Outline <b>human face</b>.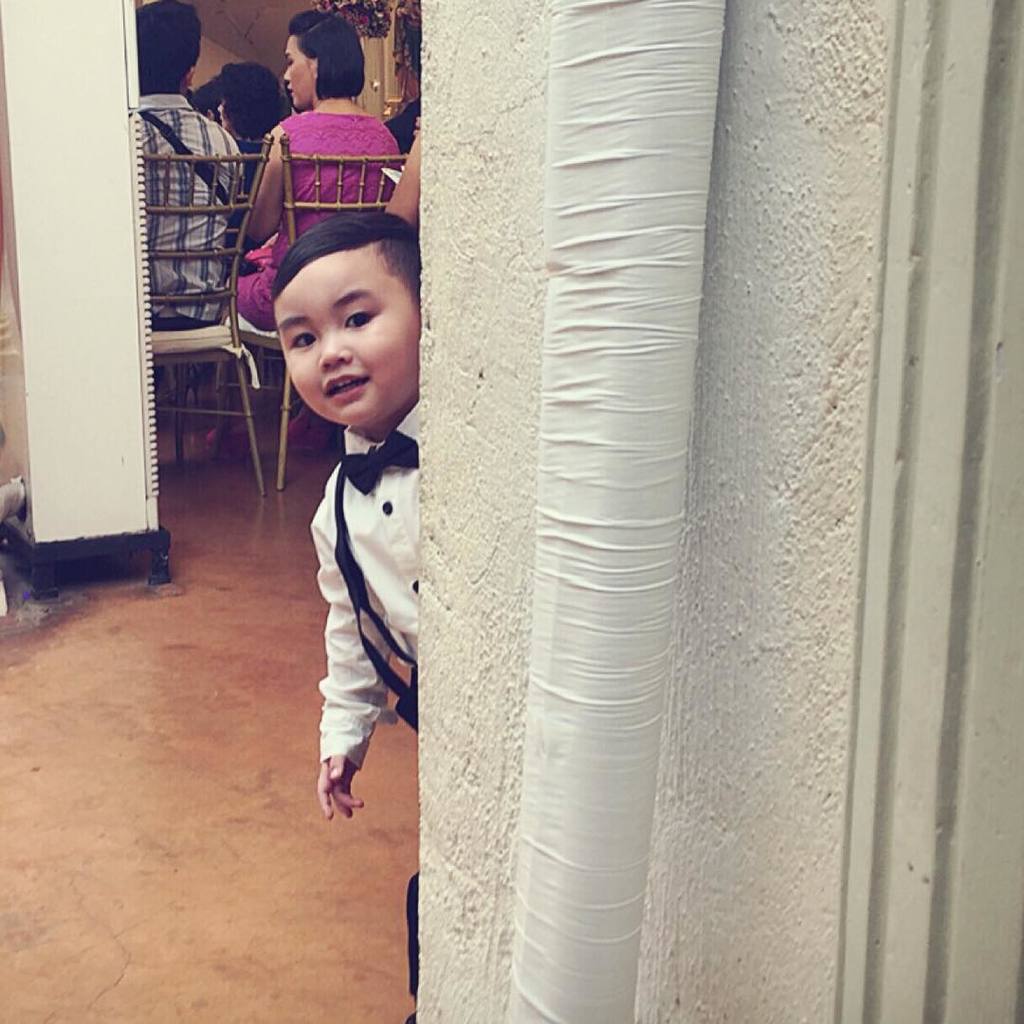
Outline: 283,36,312,106.
